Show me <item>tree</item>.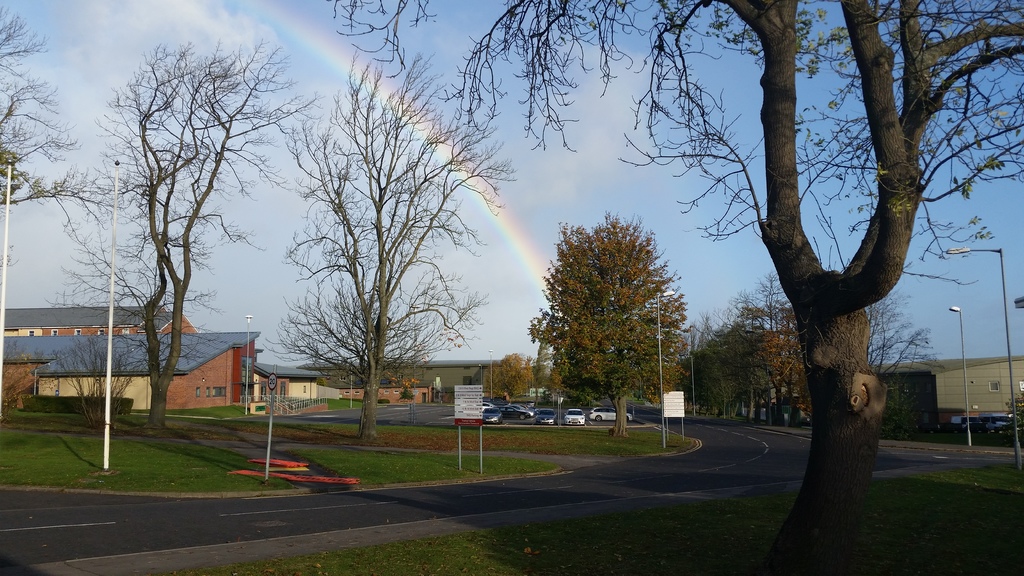
<item>tree</item> is here: (469, 344, 549, 401).
